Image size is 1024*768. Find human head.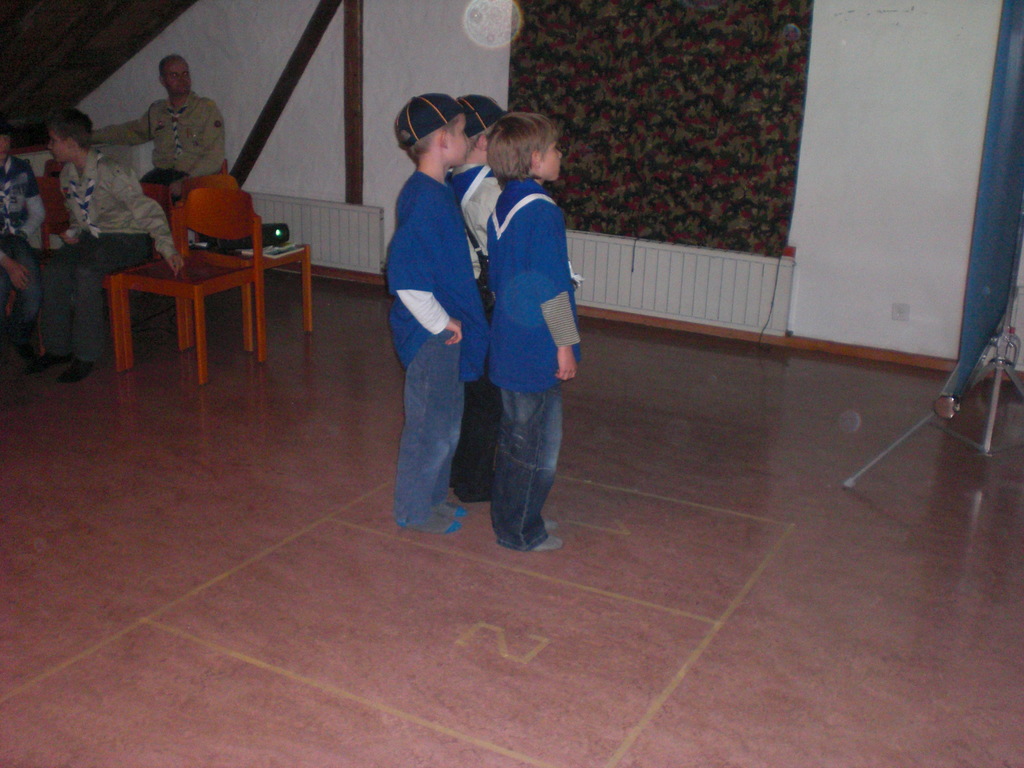
bbox=[490, 113, 563, 184].
